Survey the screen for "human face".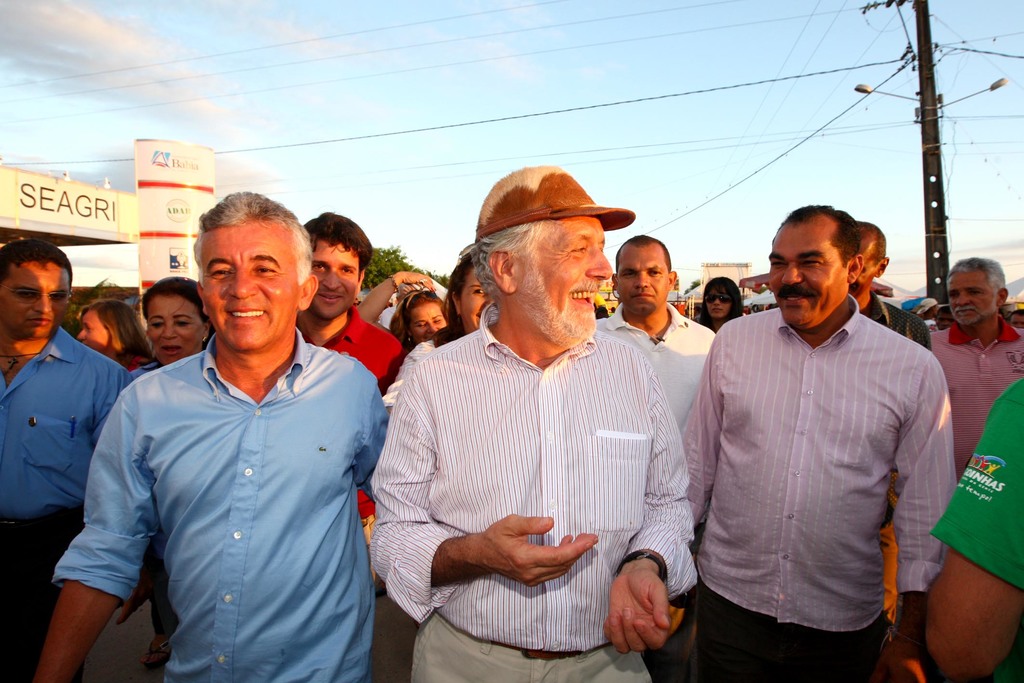
Survey found: locate(137, 289, 196, 369).
